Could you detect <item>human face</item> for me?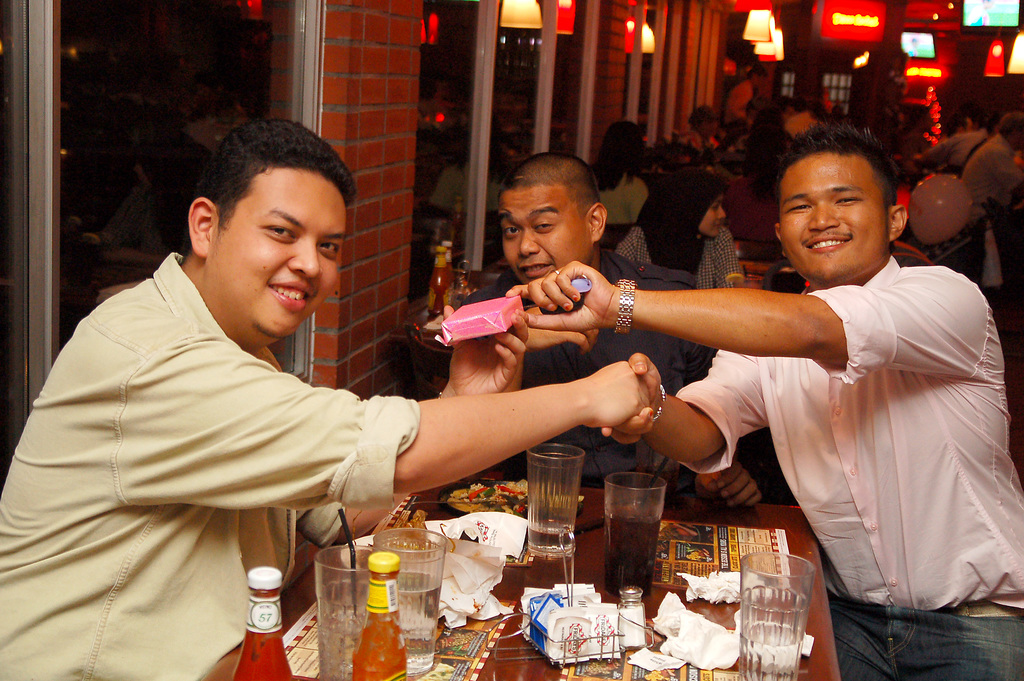
Detection result: x1=779 y1=152 x2=884 y2=279.
